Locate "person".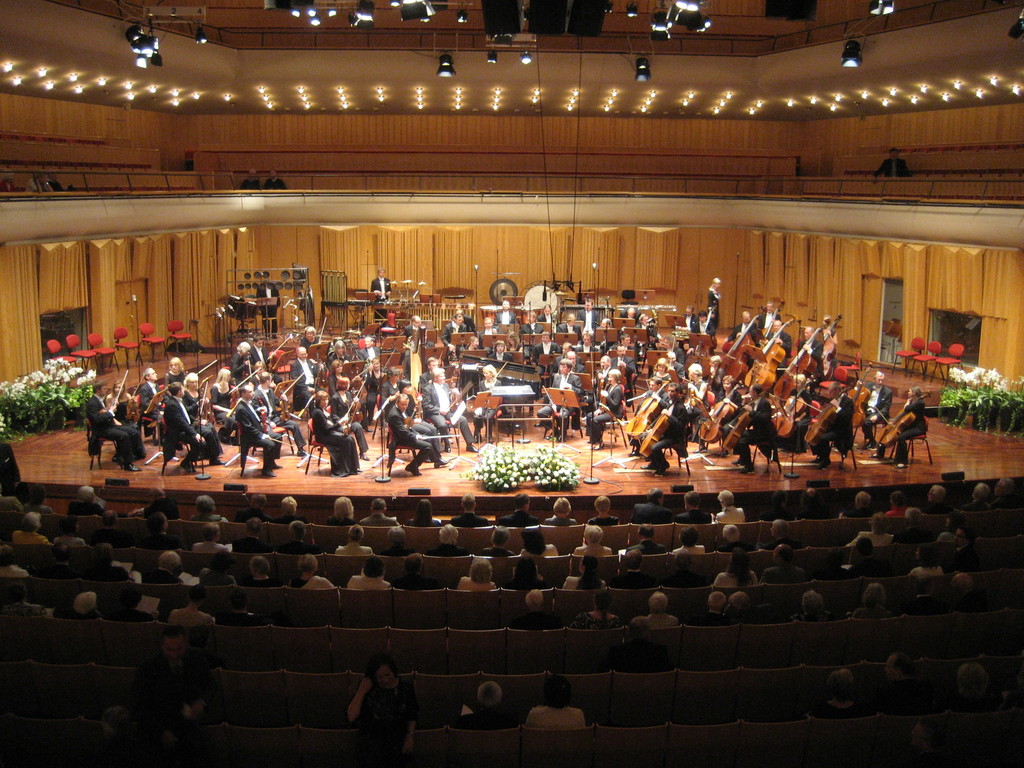
Bounding box: (left=90, top=385, right=150, bottom=477).
